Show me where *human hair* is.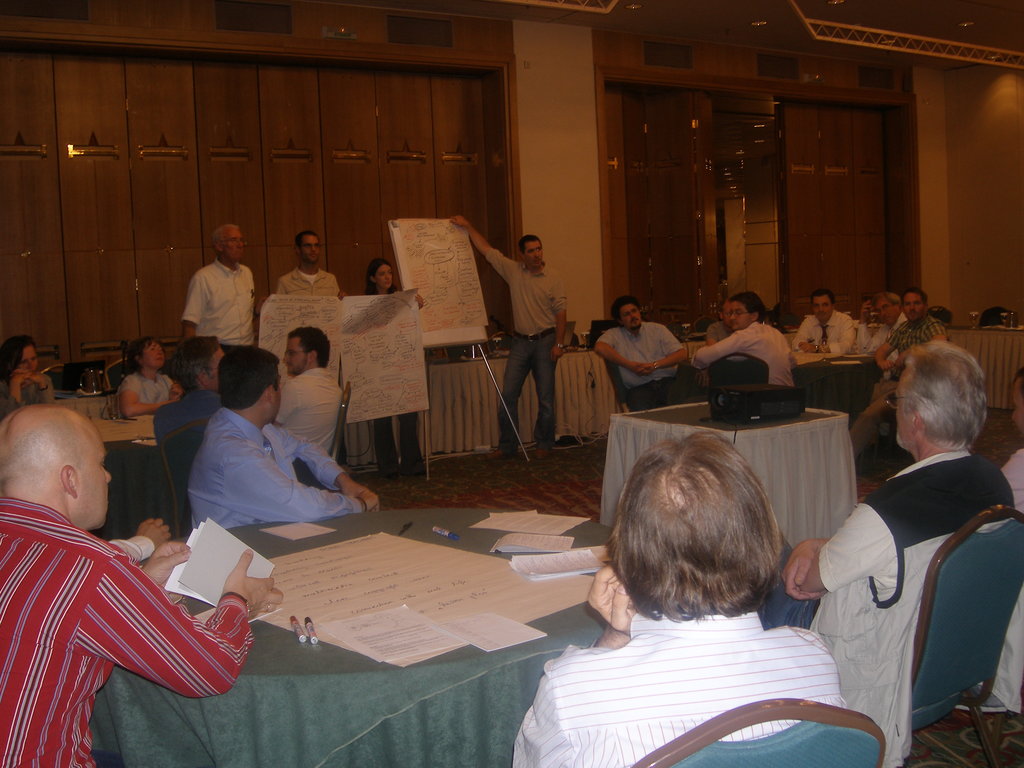
*human hair* is at crop(600, 446, 796, 643).
